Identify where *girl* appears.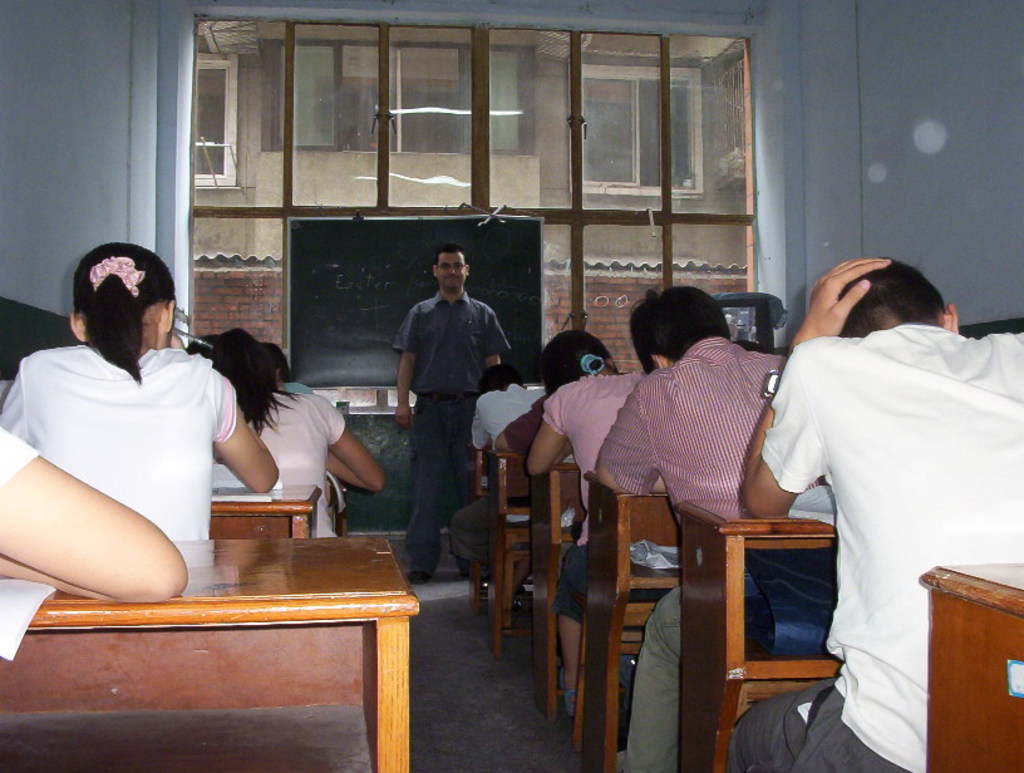
Appears at locate(0, 243, 281, 540).
